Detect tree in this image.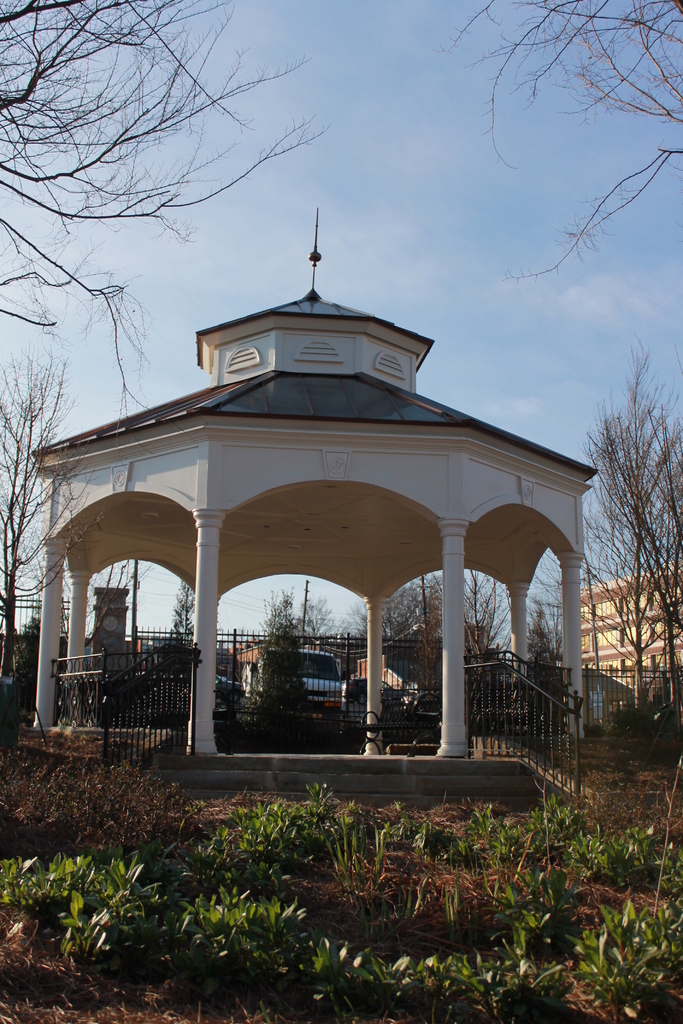
Detection: locate(0, 0, 325, 330).
